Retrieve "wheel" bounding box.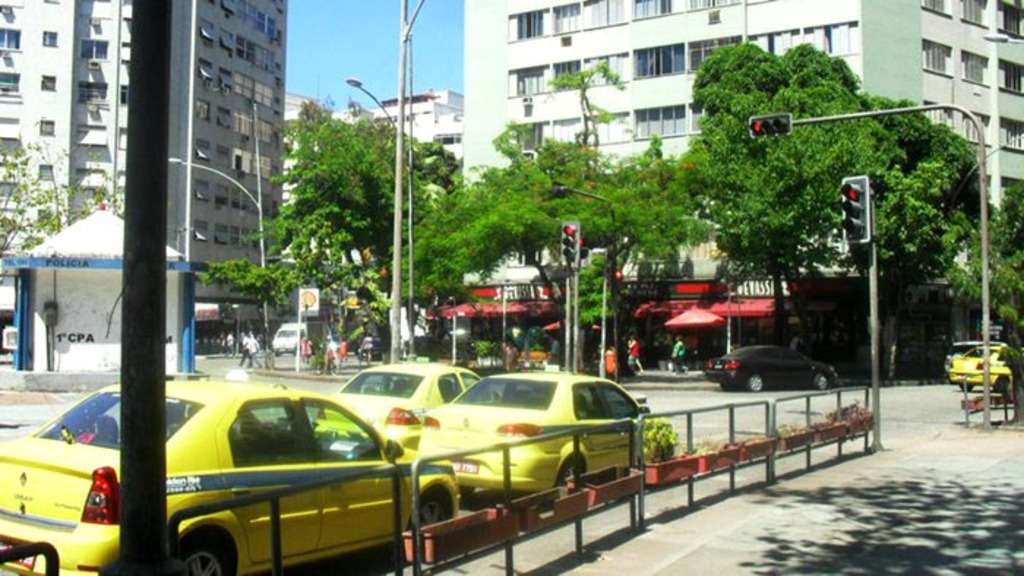
Bounding box: Rect(810, 373, 829, 392).
